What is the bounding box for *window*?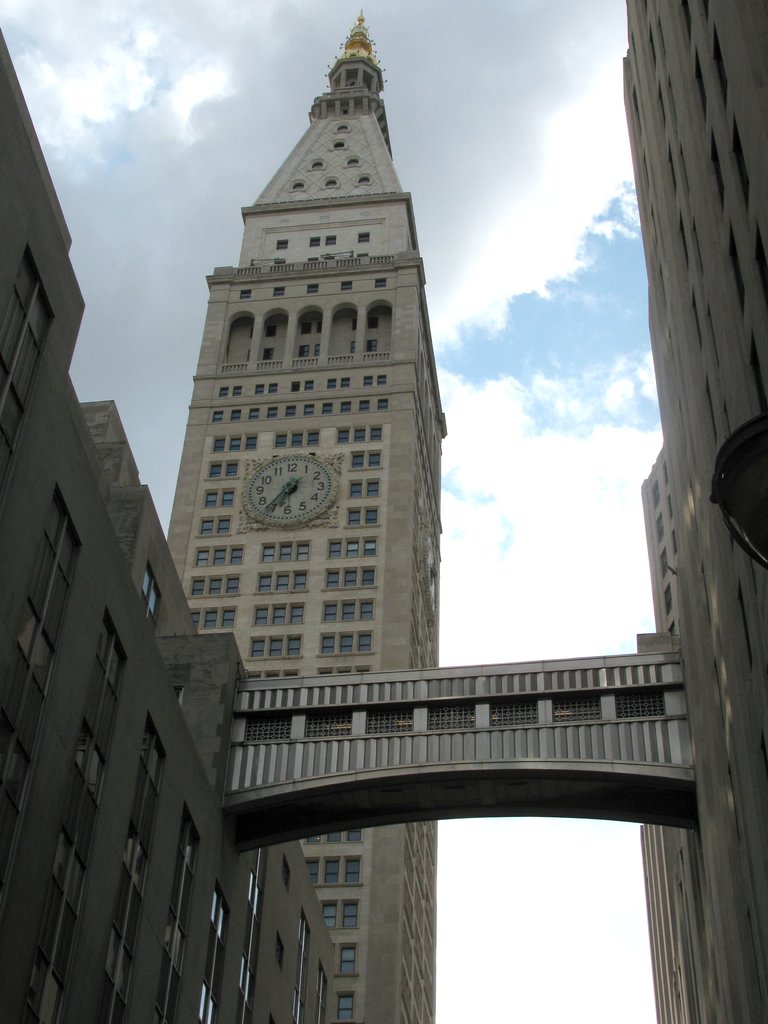
[301,322,312,335].
